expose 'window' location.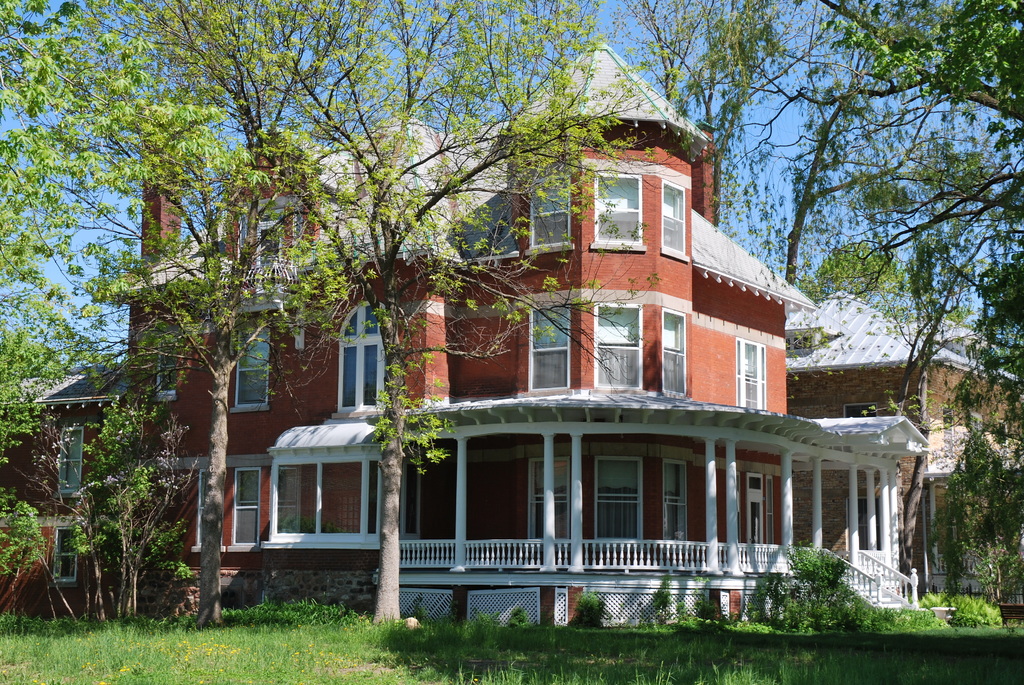
Exposed at locate(52, 528, 83, 583).
